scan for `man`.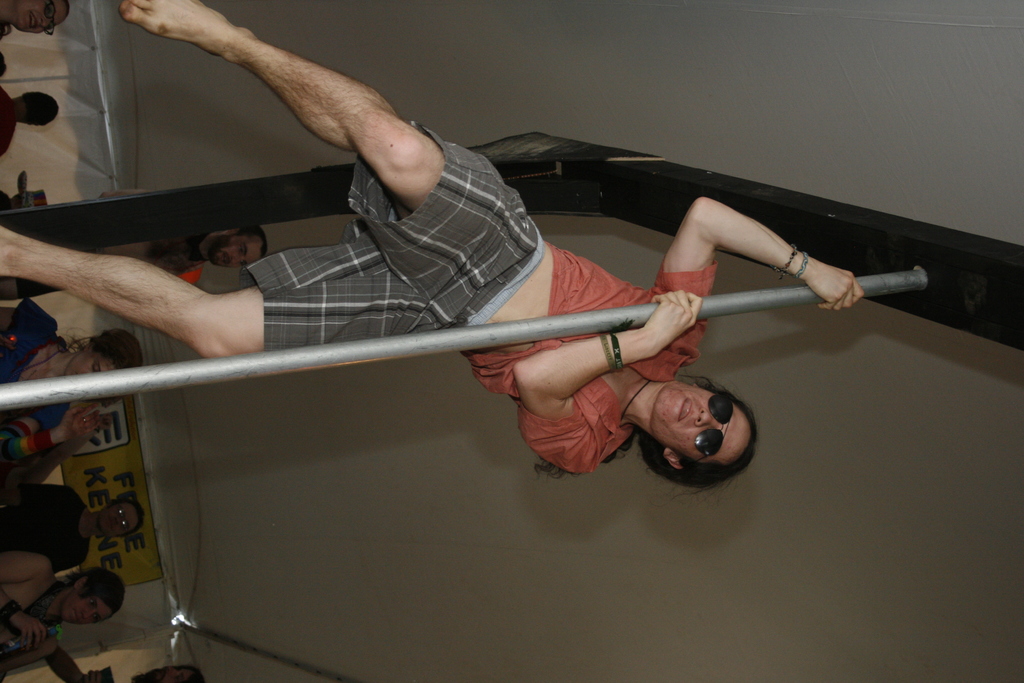
Scan result: 0, 0, 876, 488.
